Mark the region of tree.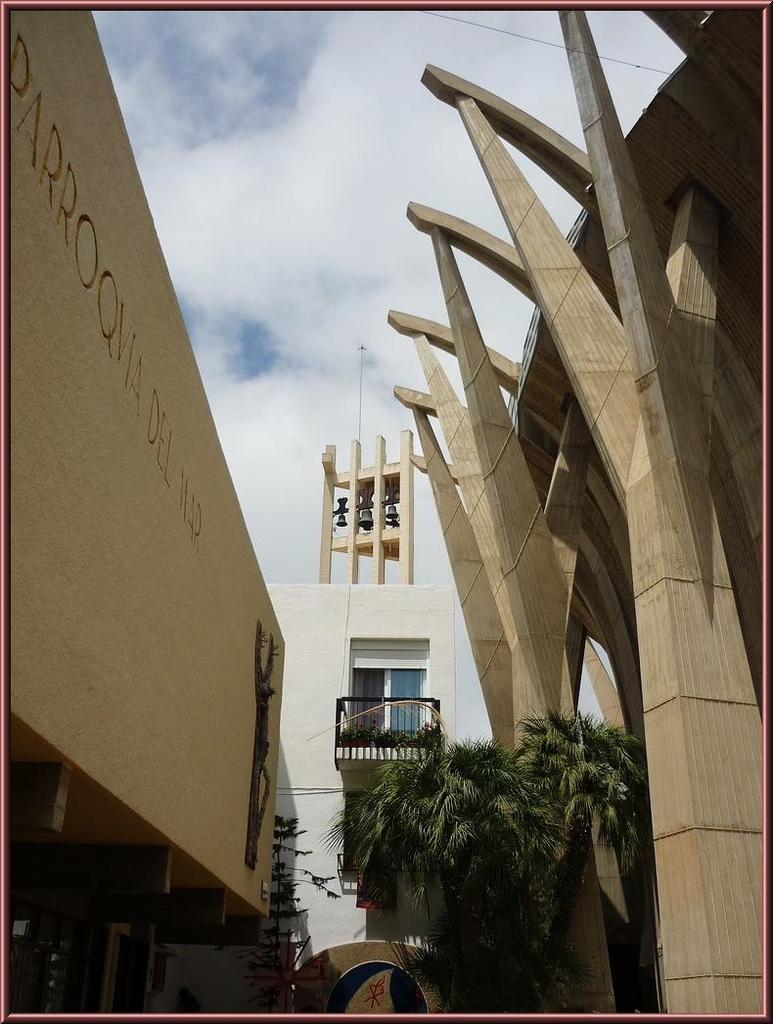
Region: (326, 718, 655, 1016).
